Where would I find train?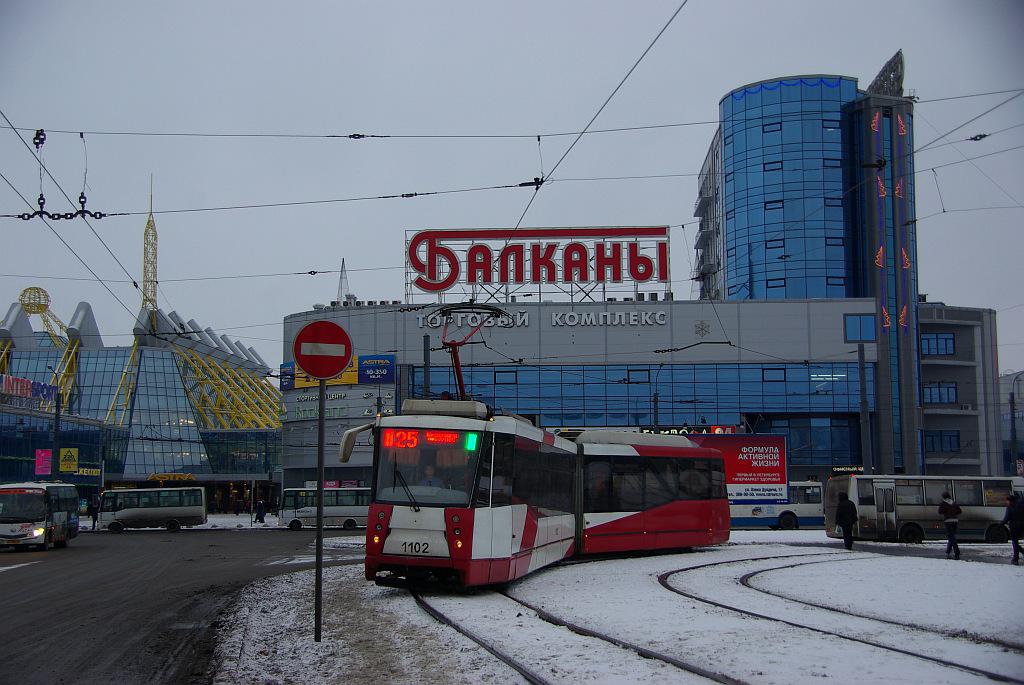
At 824,472,1023,541.
